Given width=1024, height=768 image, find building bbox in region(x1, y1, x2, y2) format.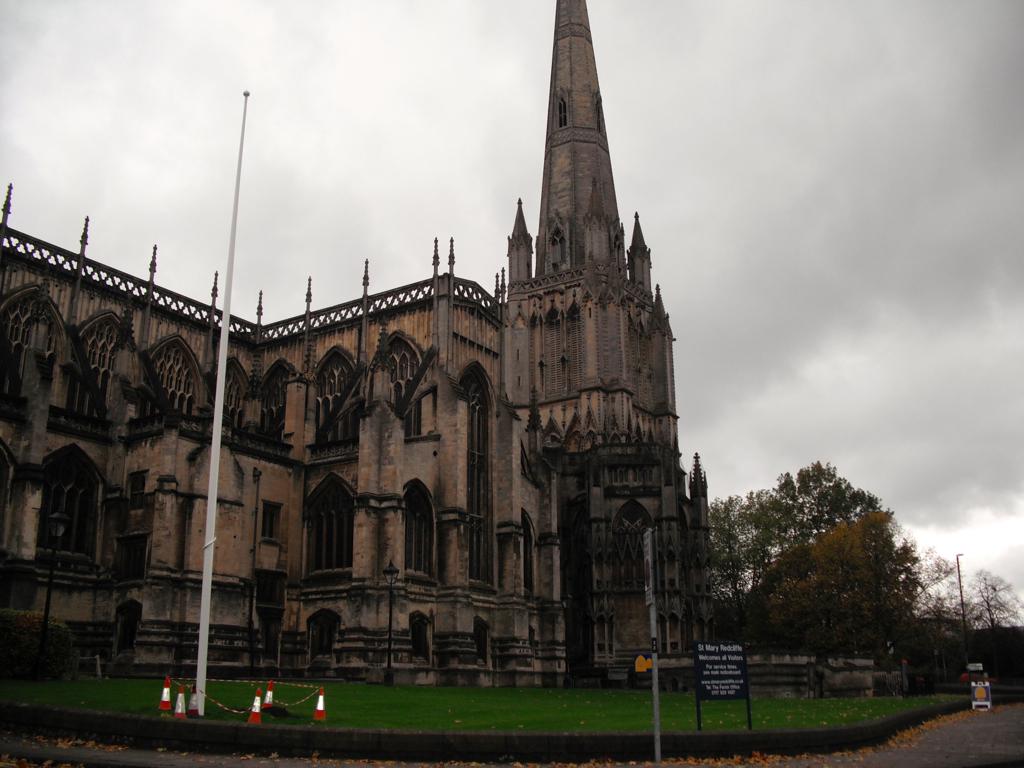
region(0, 0, 707, 677).
